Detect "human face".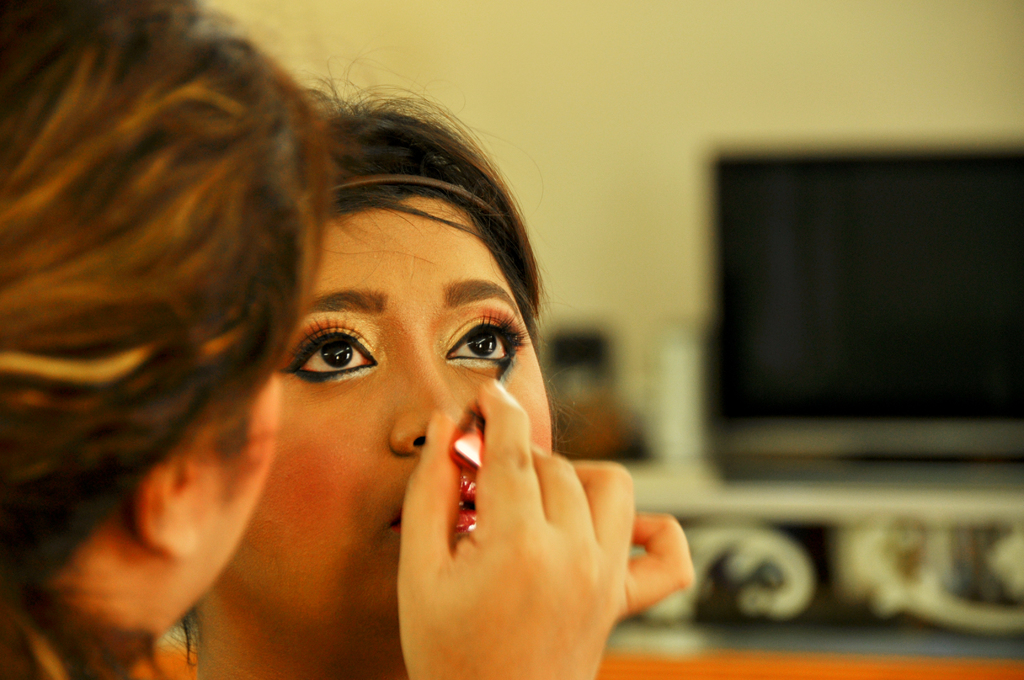
Detected at <bbox>184, 366, 280, 602</bbox>.
